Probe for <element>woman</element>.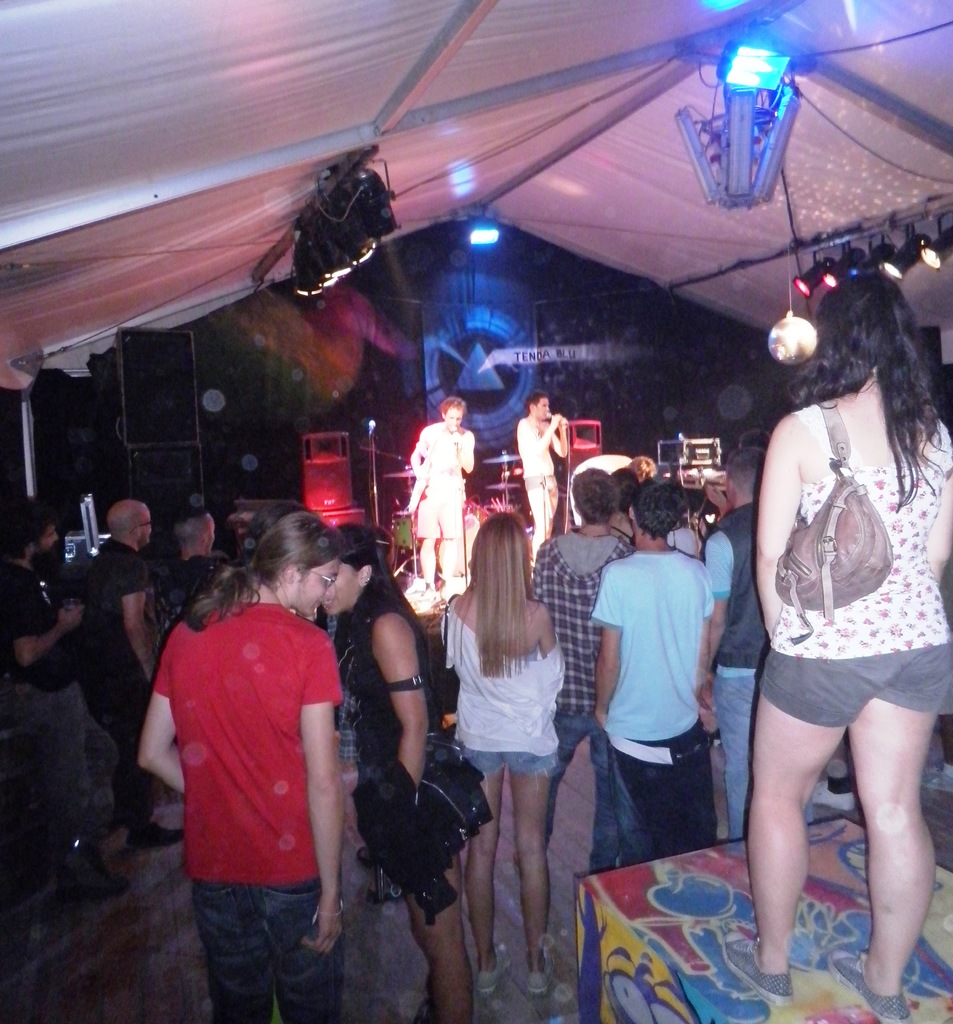
Probe result: Rect(726, 189, 934, 1004).
